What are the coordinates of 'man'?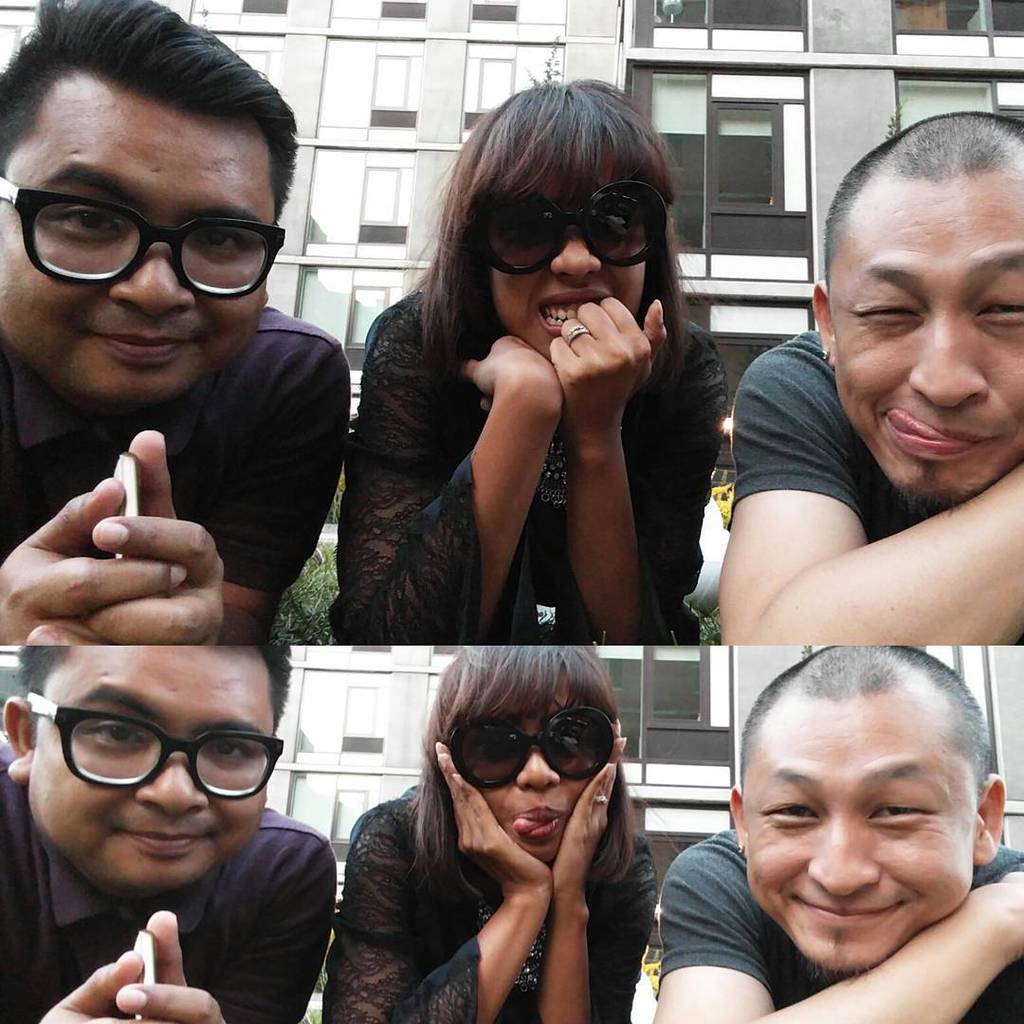
(x1=717, y1=111, x2=1023, y2=641).
